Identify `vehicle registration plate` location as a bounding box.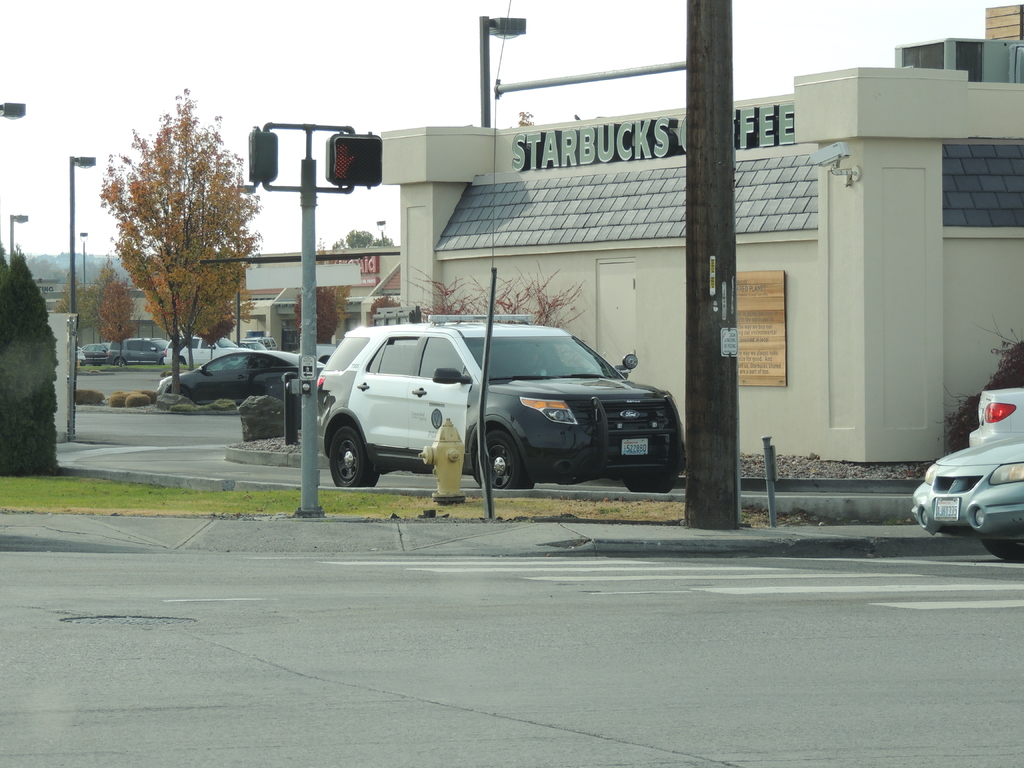
932,495,960,520.
